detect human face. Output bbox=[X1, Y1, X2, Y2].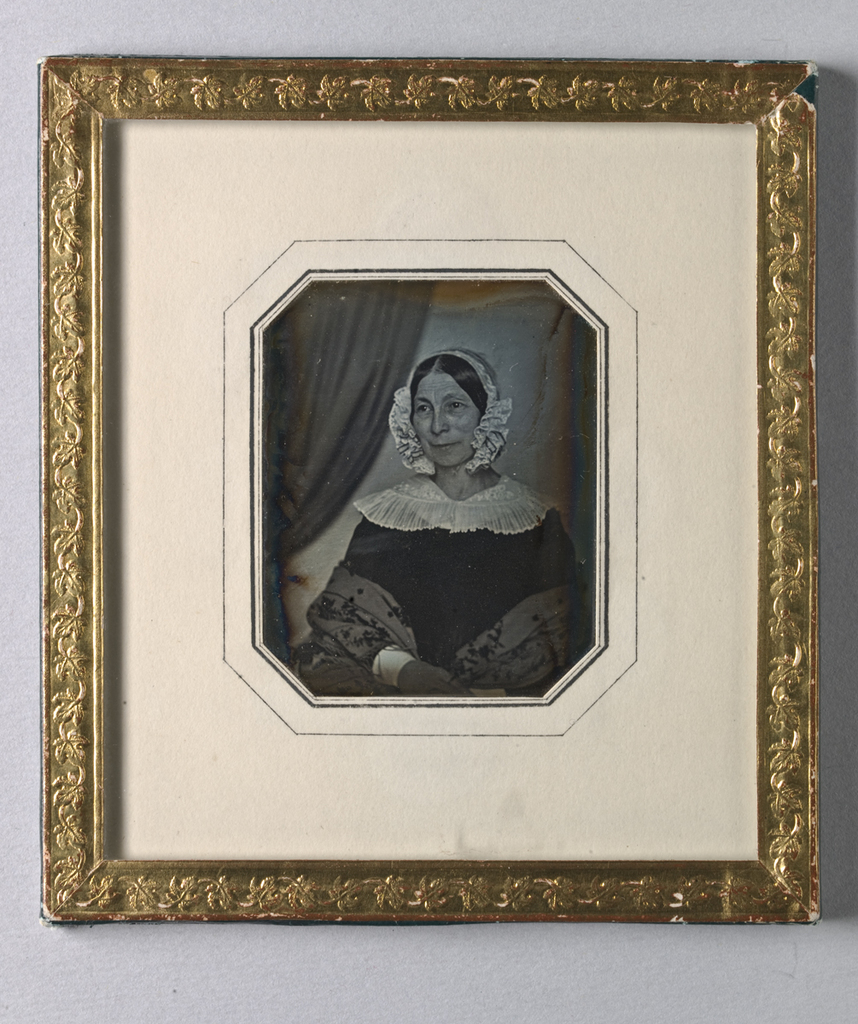
bbox=[413, 376, 478, 469].
